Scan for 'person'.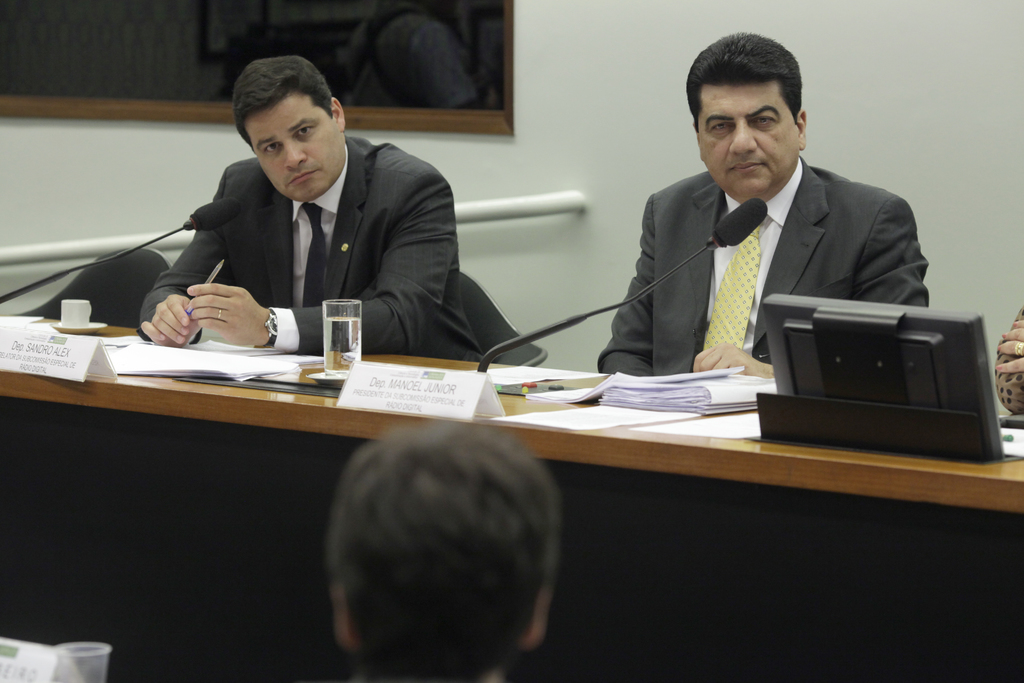
Scan result: bbox=[995, 306, 1023, 415].
